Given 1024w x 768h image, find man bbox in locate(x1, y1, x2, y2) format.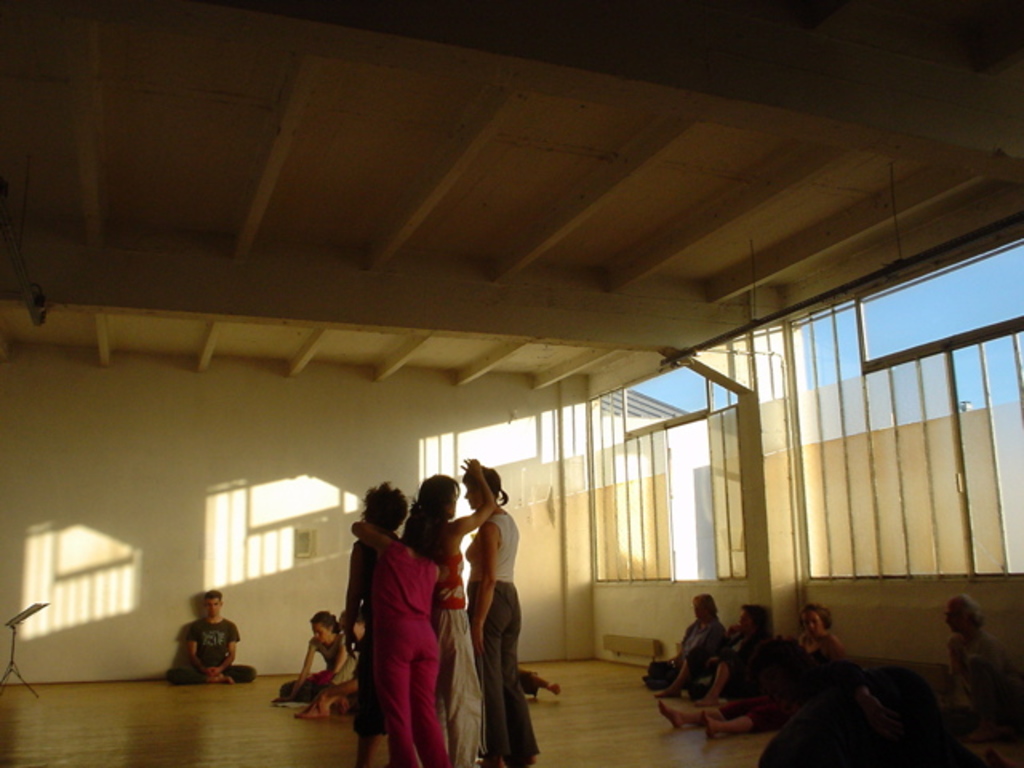
locate(176, 595, 245, 698).
